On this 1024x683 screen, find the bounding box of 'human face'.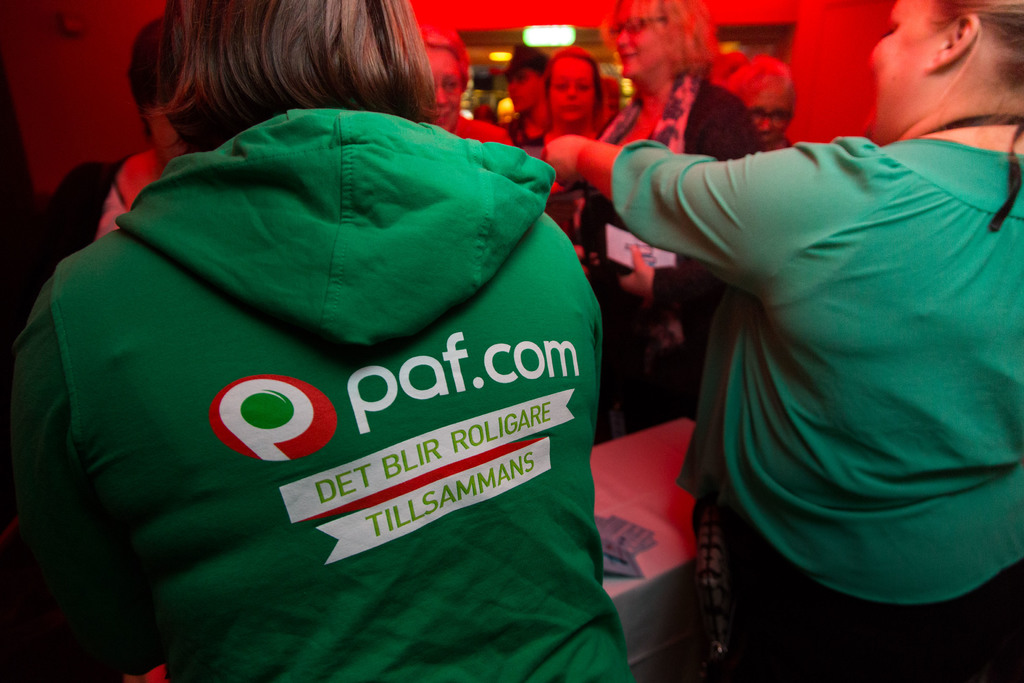
Bounding box: bbox=(551, 52, 595, 120).
